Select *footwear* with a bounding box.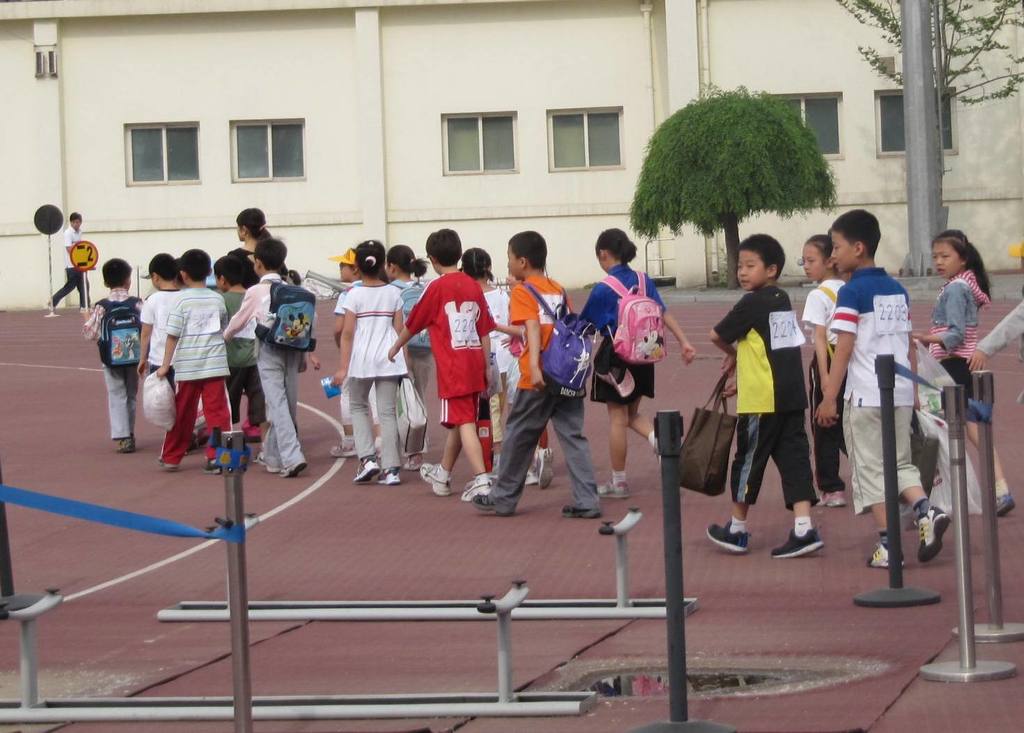
426 457 452 495.
